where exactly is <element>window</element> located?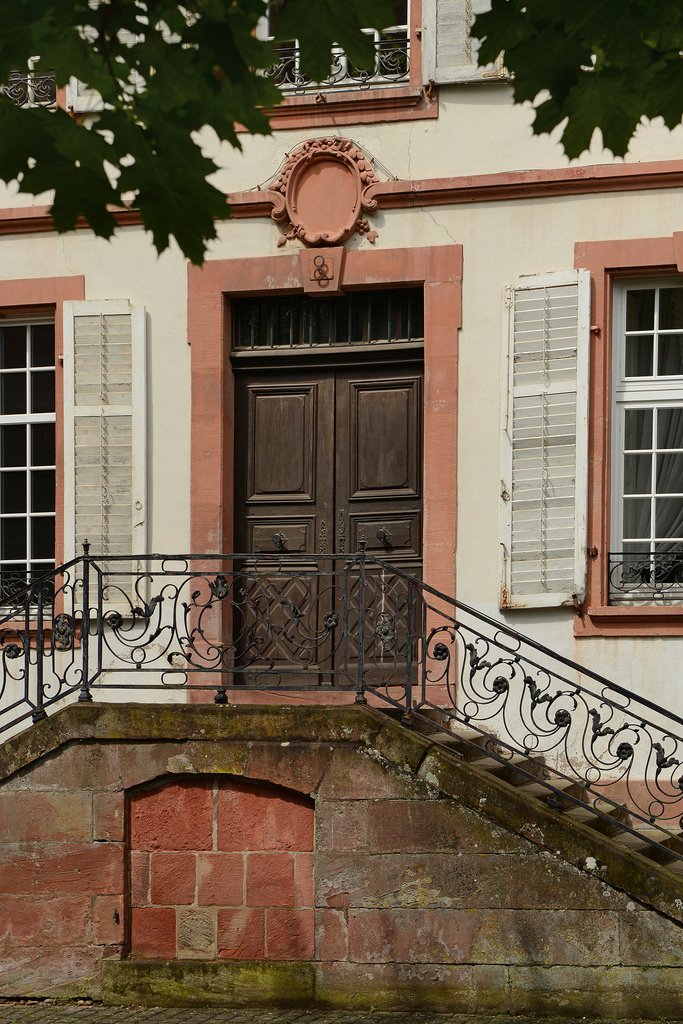
Its bounding box is bbox=[3, 328, 29, 365].
